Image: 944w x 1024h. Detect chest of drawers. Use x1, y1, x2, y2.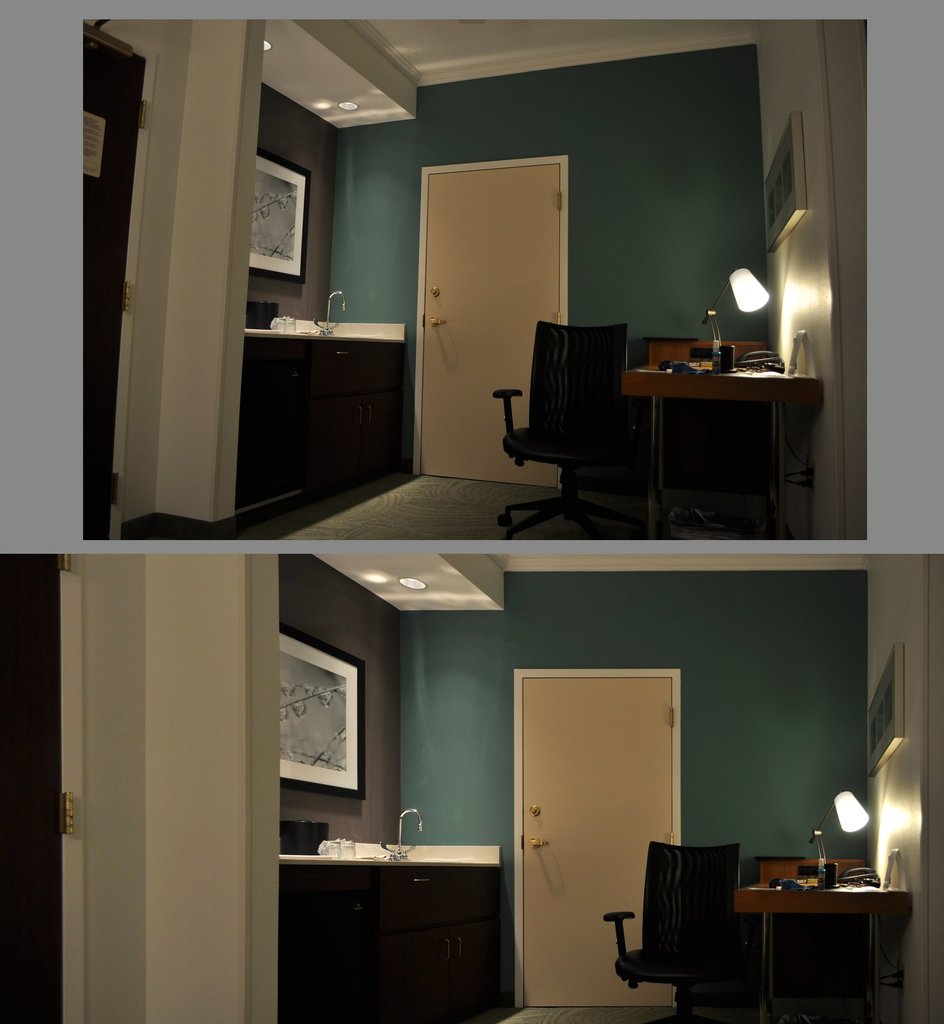
279, 862, 500, 1023.
